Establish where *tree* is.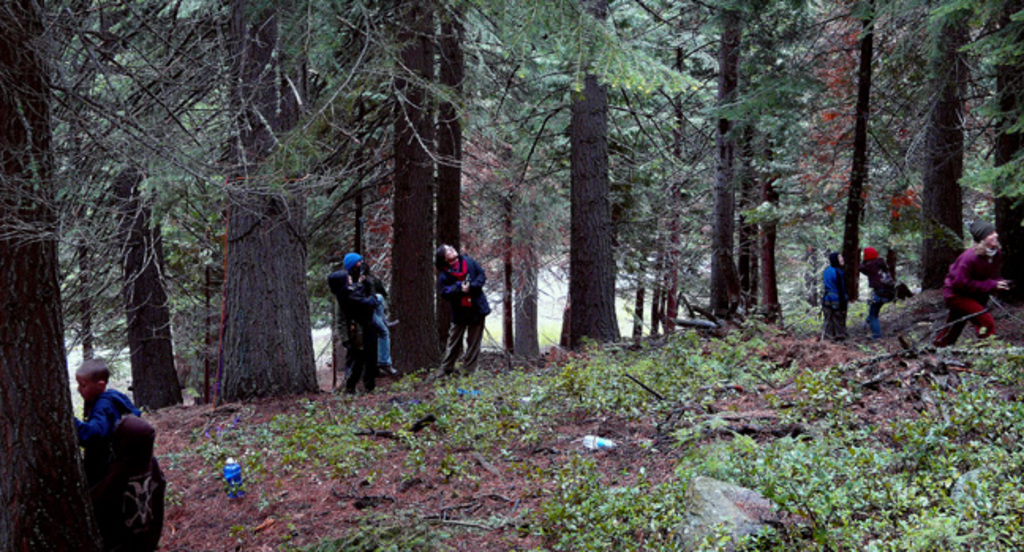
Established at [x1=150, y1=0, x2=226, y2=391].
